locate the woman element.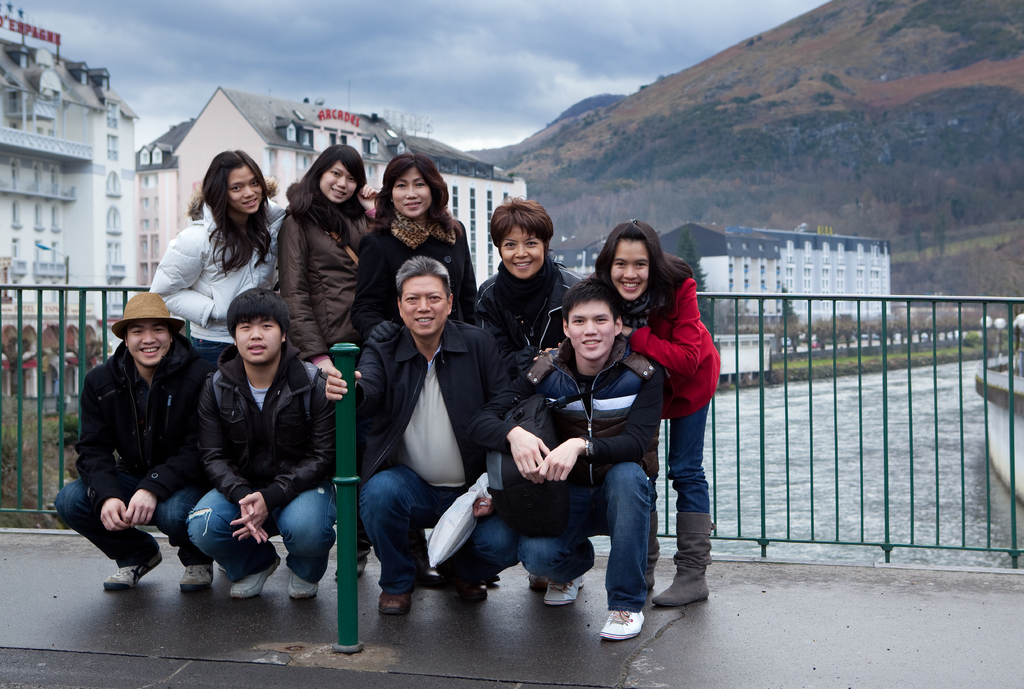
Element bbox: box(348, 156, 486, 338).
